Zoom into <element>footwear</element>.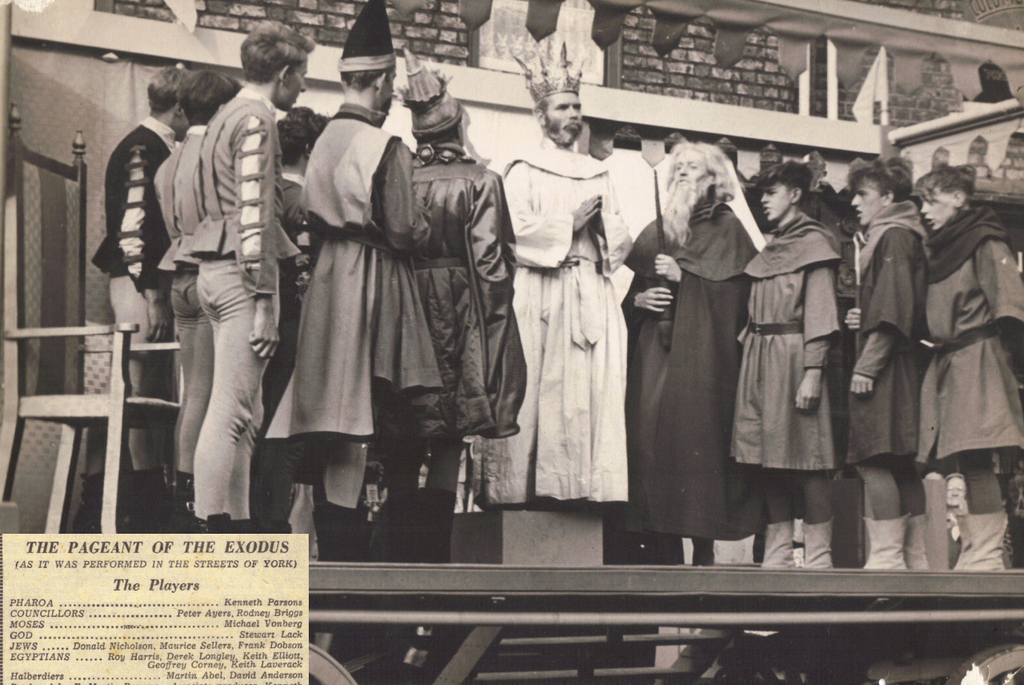
Zoom target: (x1=943, y1=517, x2=1002, y2=570).
